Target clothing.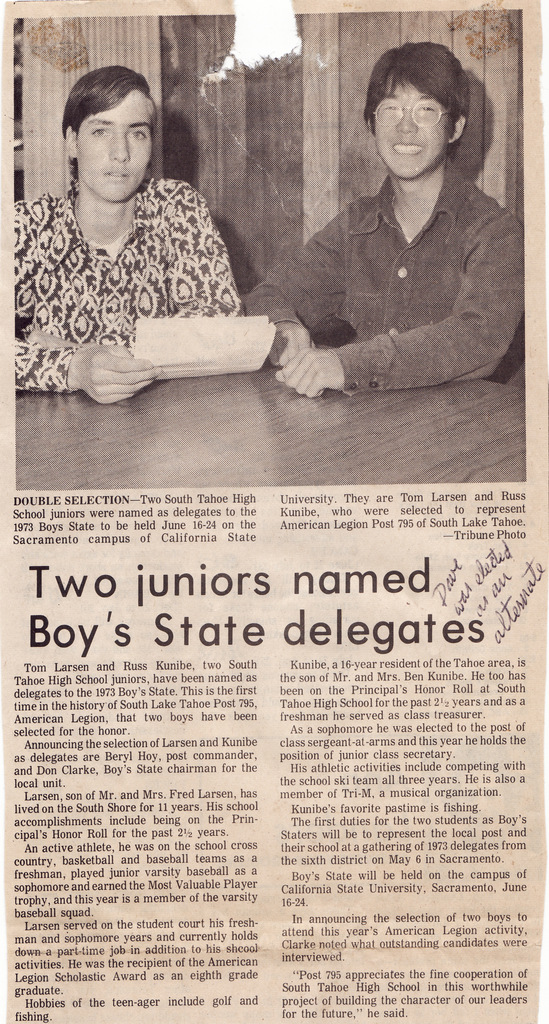
Target region: {"x1": 0, "y1": 180, "x2": 247, "y2": 413}.
